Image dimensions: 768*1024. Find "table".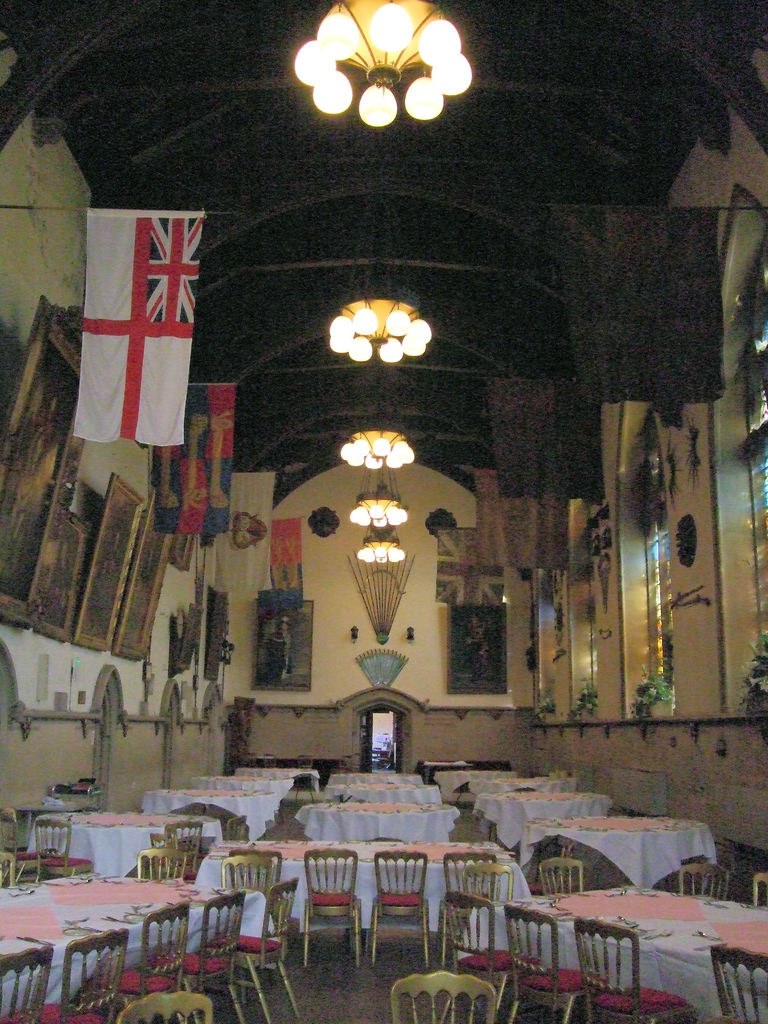
box(322, 782, 443, 806).
